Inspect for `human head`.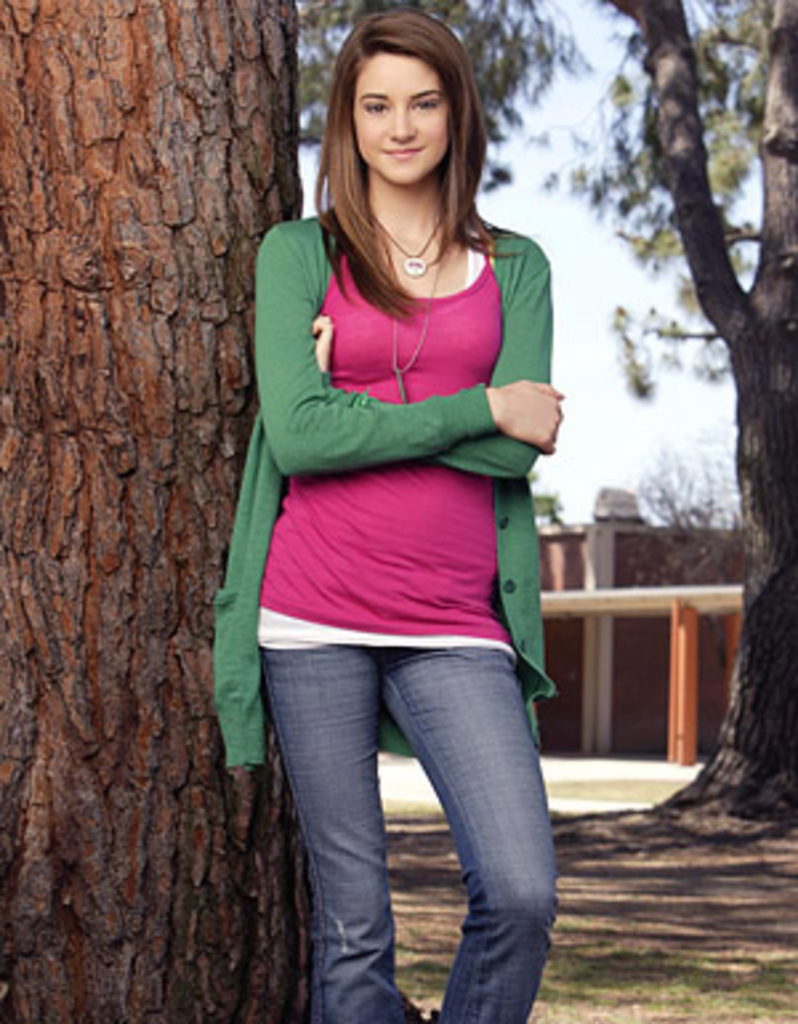
Inspection: <bbox>322, 8, 489, 194</bbox>.
